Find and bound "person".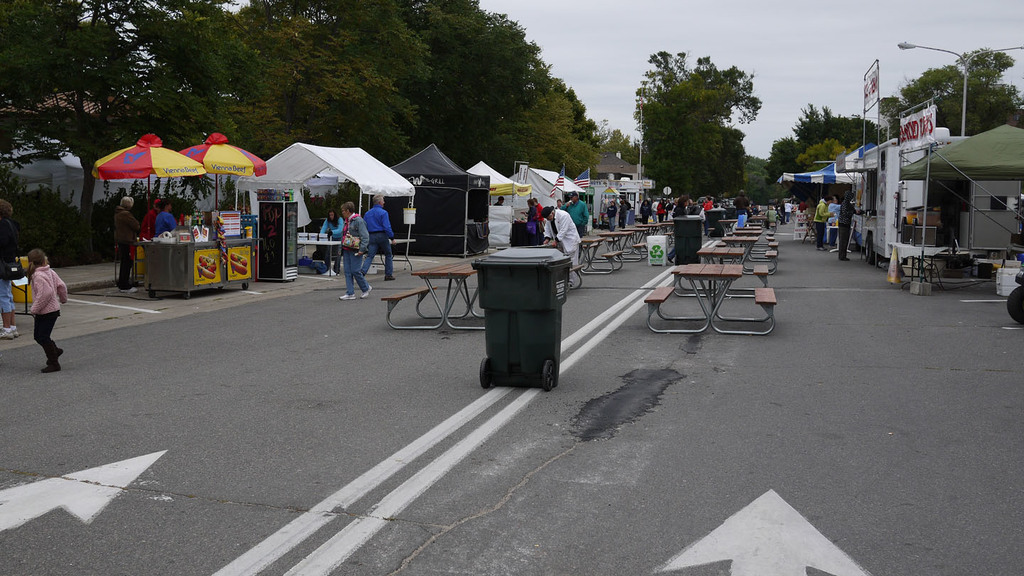
Bound: 0 197 17 347.
